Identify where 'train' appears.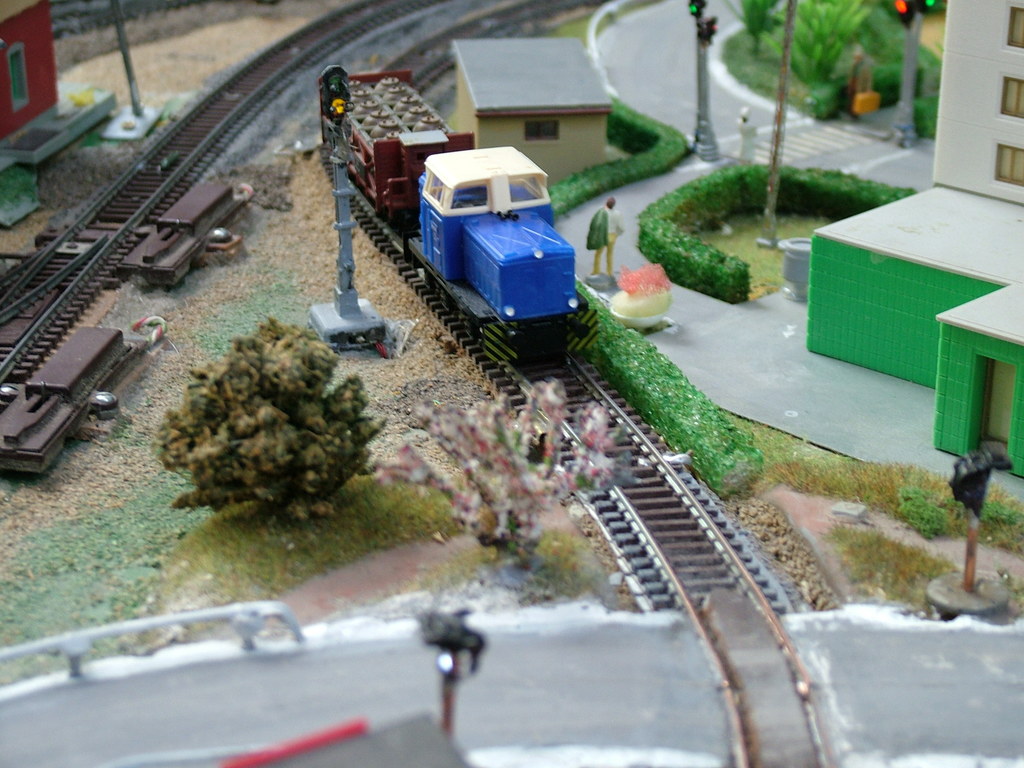
Appears at (x1=316, y1=70, x2=584, y2=349).
